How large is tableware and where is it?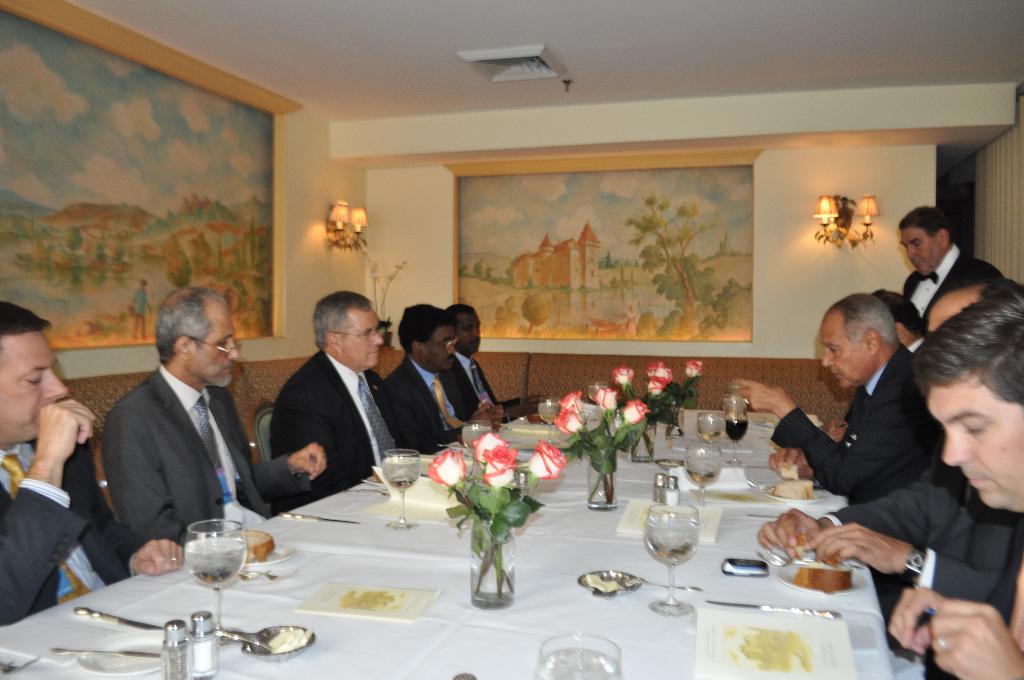
Bounding box: locate(51, 648, 164, 661).
